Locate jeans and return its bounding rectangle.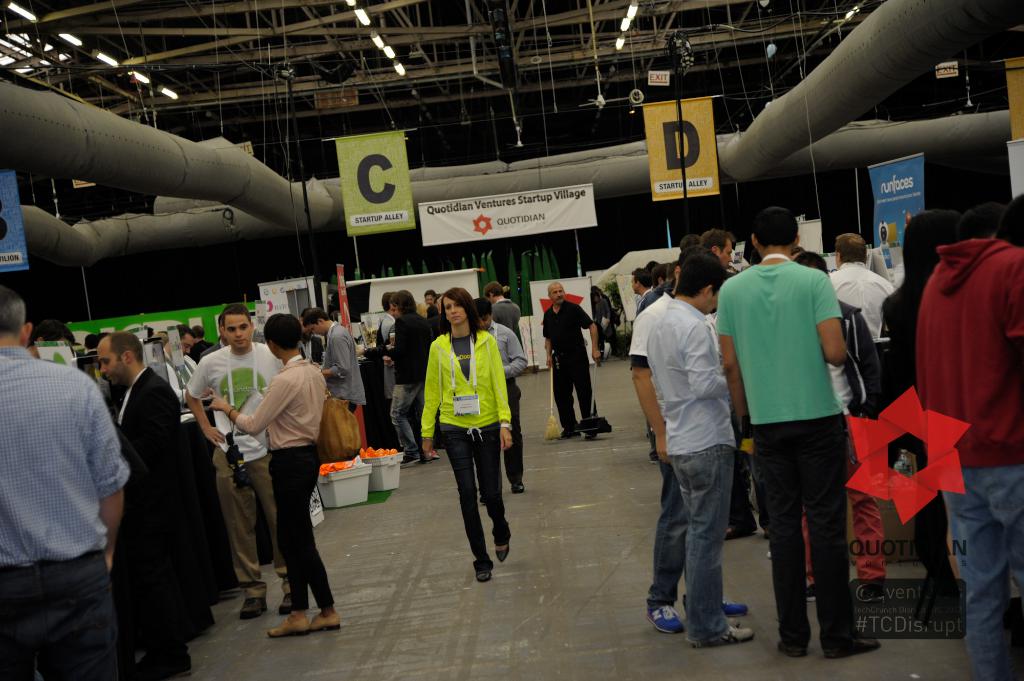
x1=650, y1=455, x2=670, y2=605.
